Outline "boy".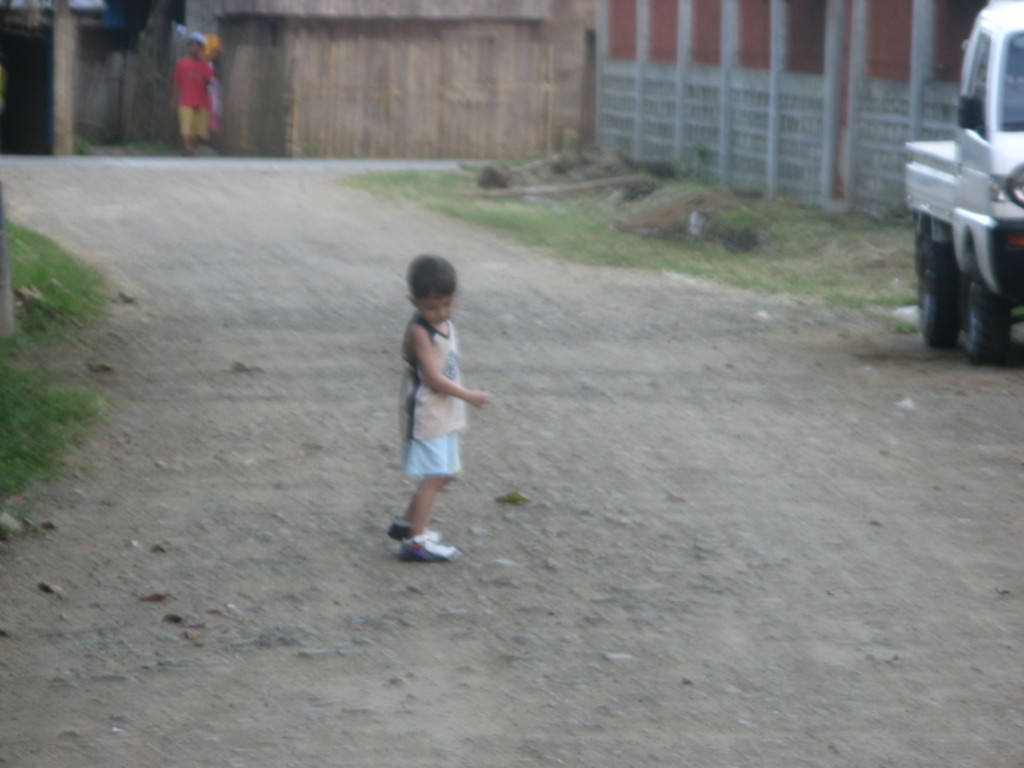
Outline: bbox=(173, 33, 230, 154).
